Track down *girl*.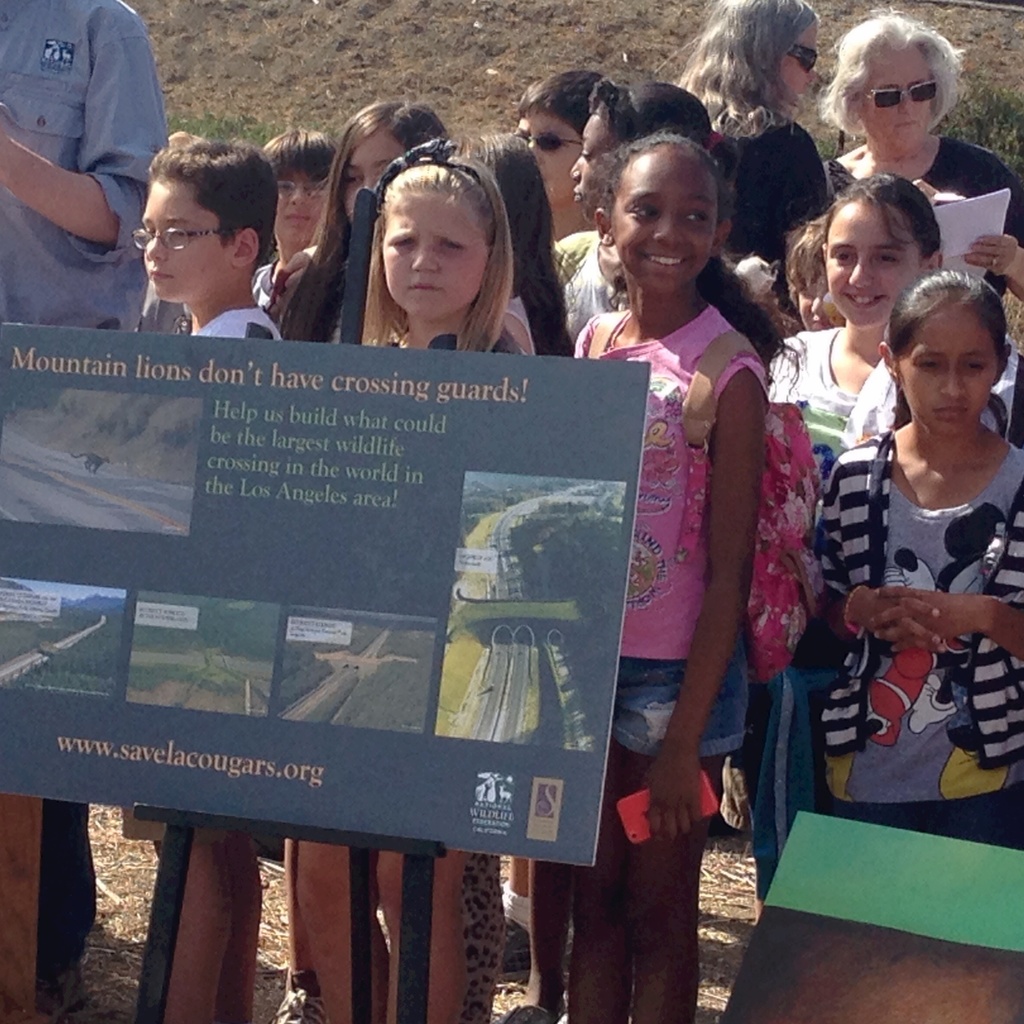
Tracked to l=822, t=273, r=1023, b=855.
